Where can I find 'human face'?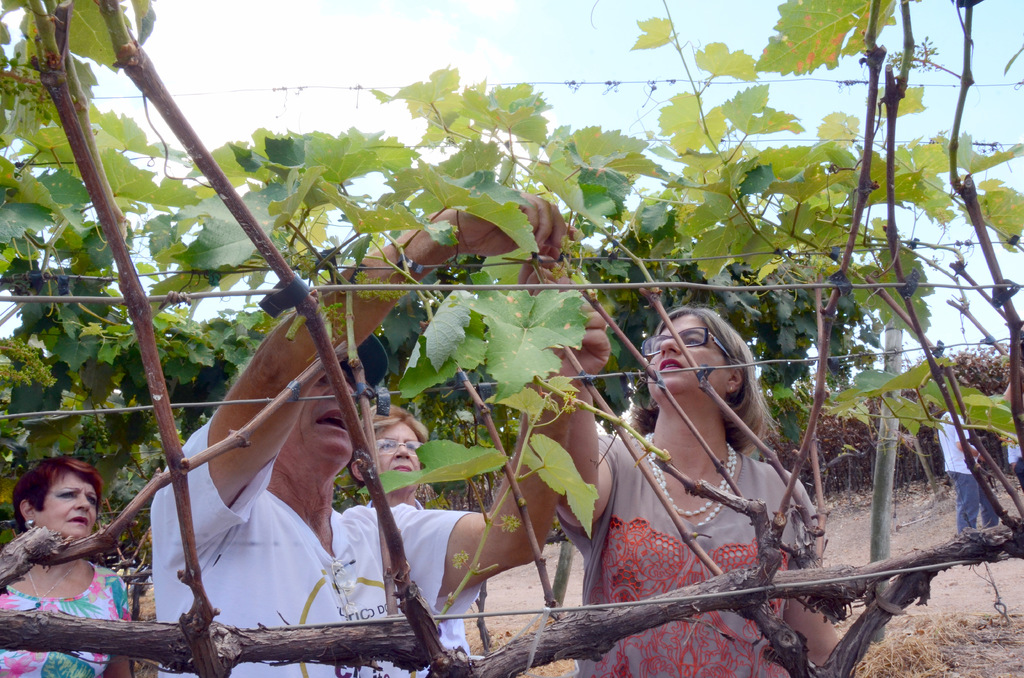
You can find it at 39,470,97,538.
